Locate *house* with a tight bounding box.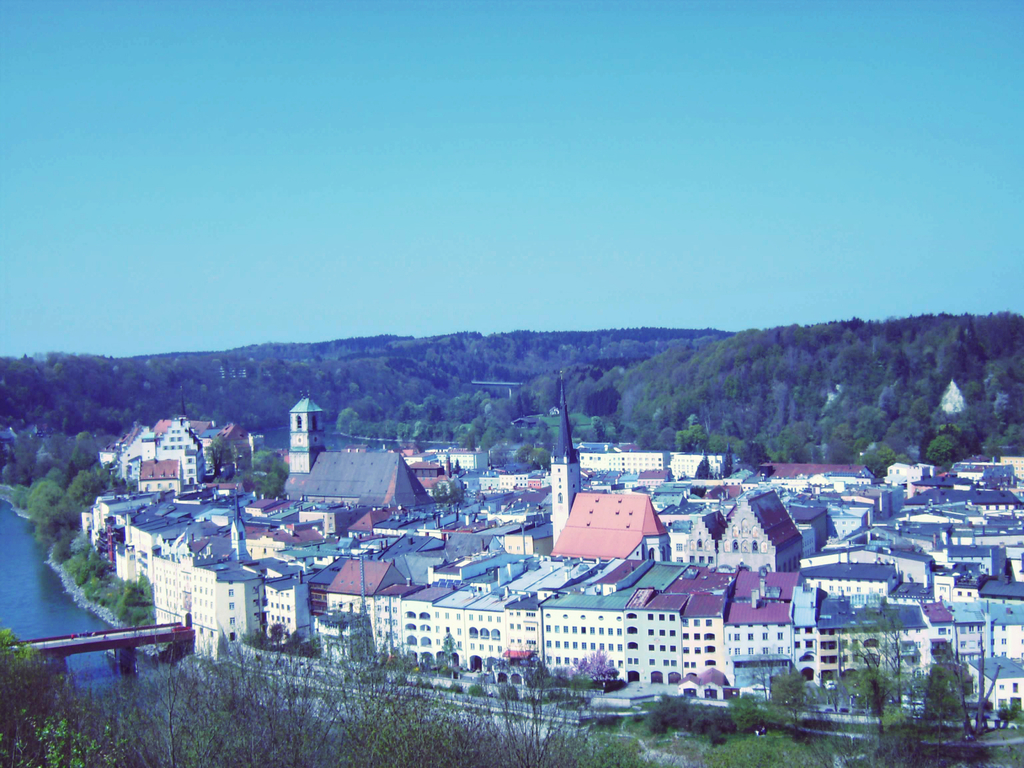
detection(433, 592, 539, 680).
